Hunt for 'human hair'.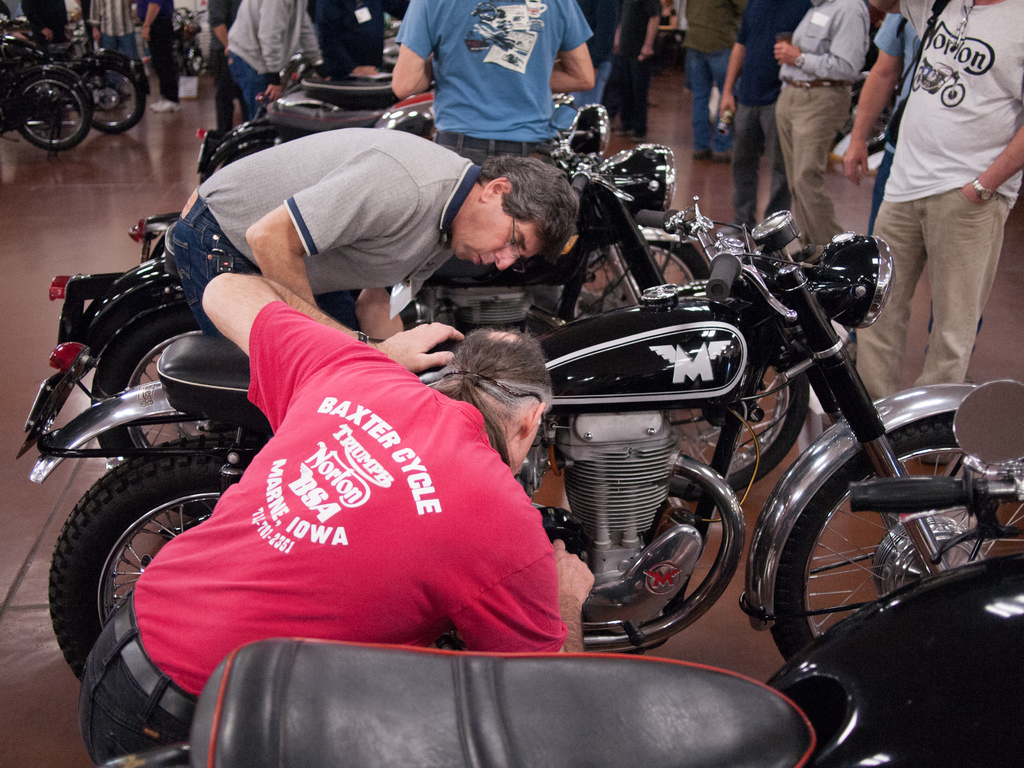
Hunted down at {"left": 403, "top": 320, "right": 561, "bottom": 457}.
